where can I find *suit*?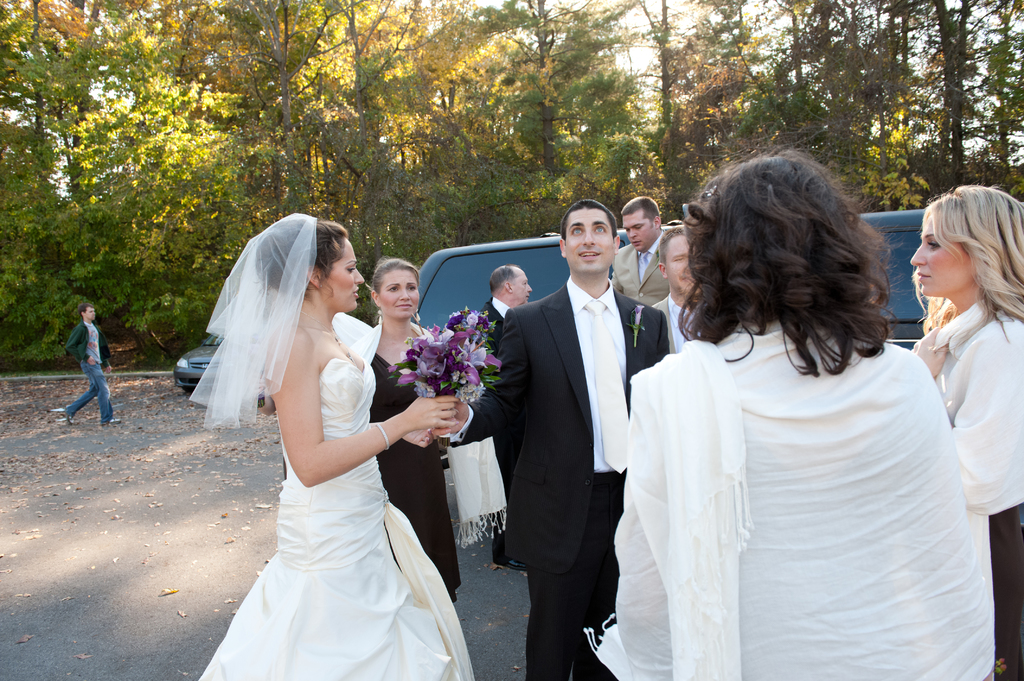
You can find it at (610,236,668,310).
